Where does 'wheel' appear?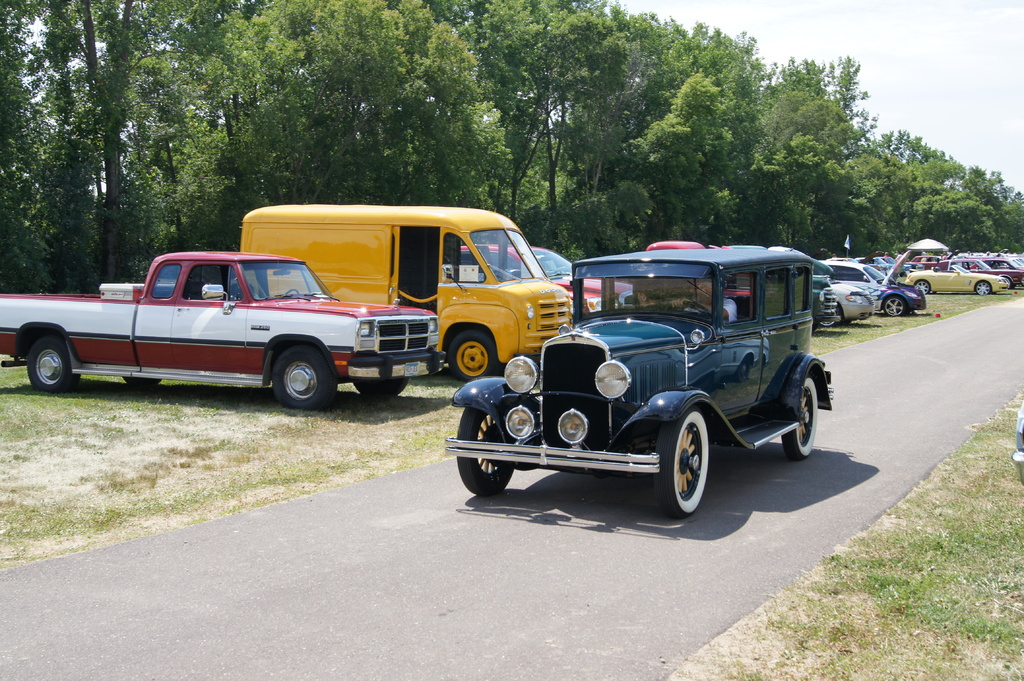
Appears at [x1=449, y1=335, x2=499, y2=386].
